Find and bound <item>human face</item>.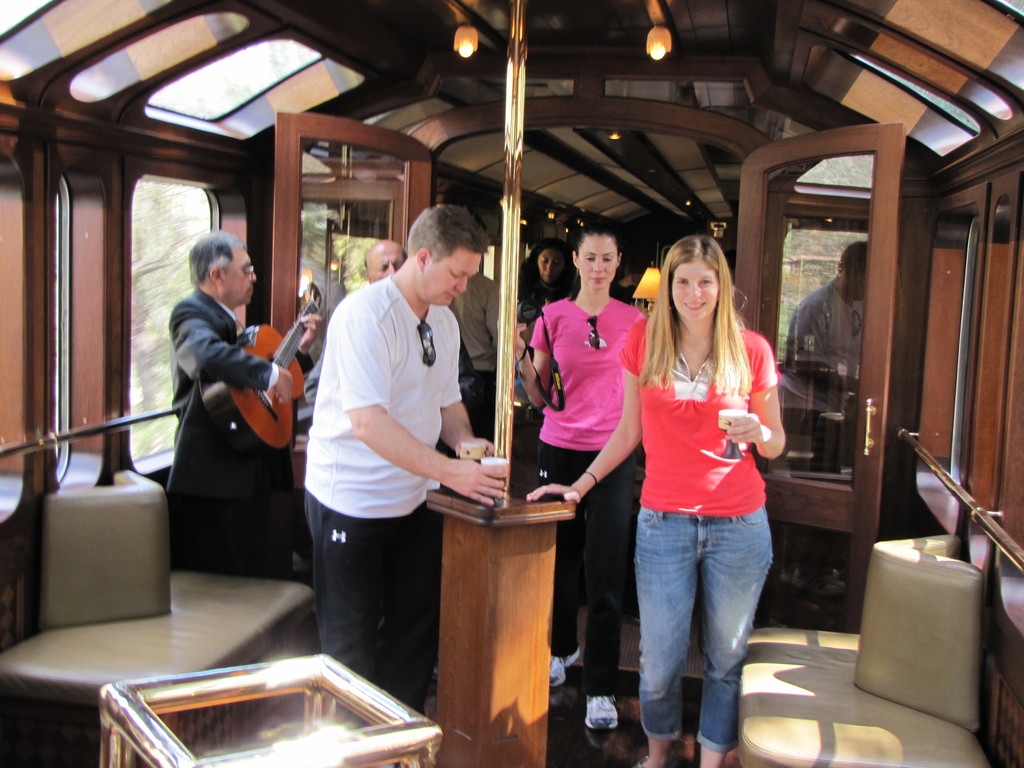
Bound: x1=536 y1=245 x2=566 y2=284.
